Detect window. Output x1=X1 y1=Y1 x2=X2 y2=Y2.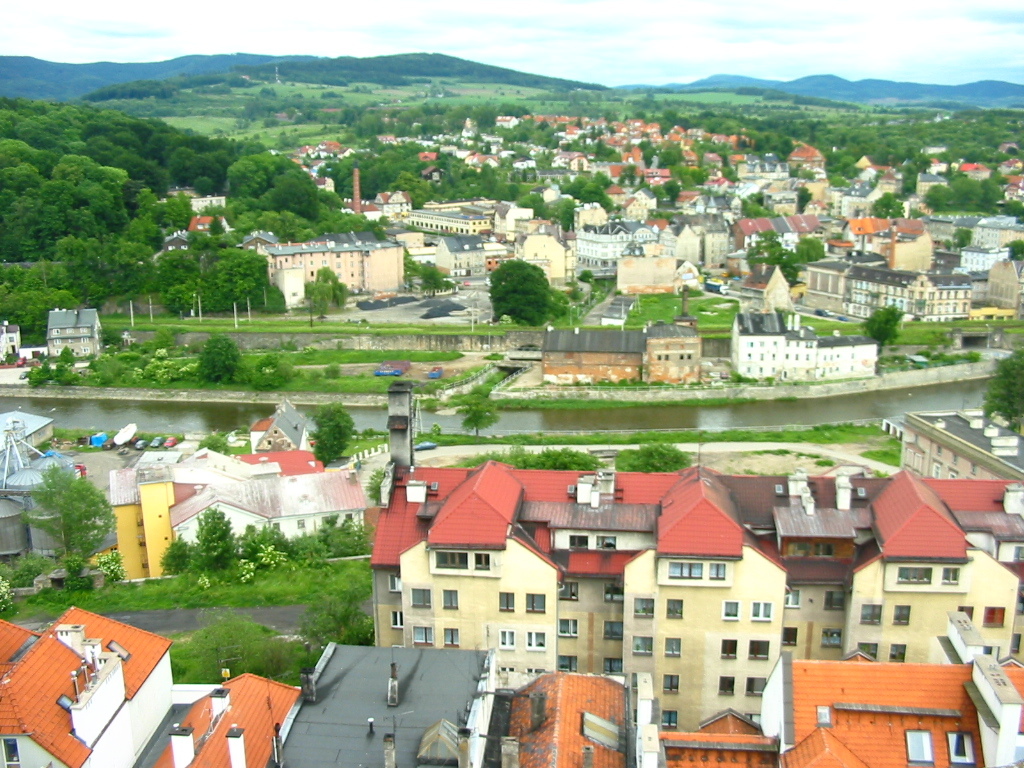
x1=671 y1=563 x2=706 y2=582.
